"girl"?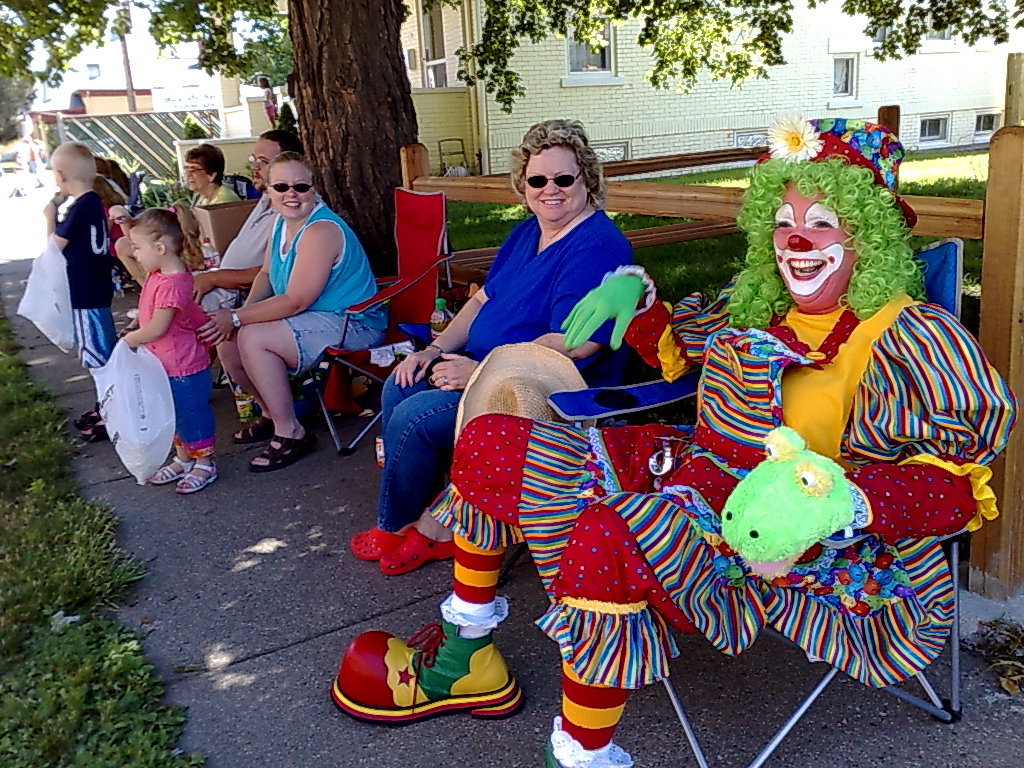
bbox=(118, 203, 218, 497)
